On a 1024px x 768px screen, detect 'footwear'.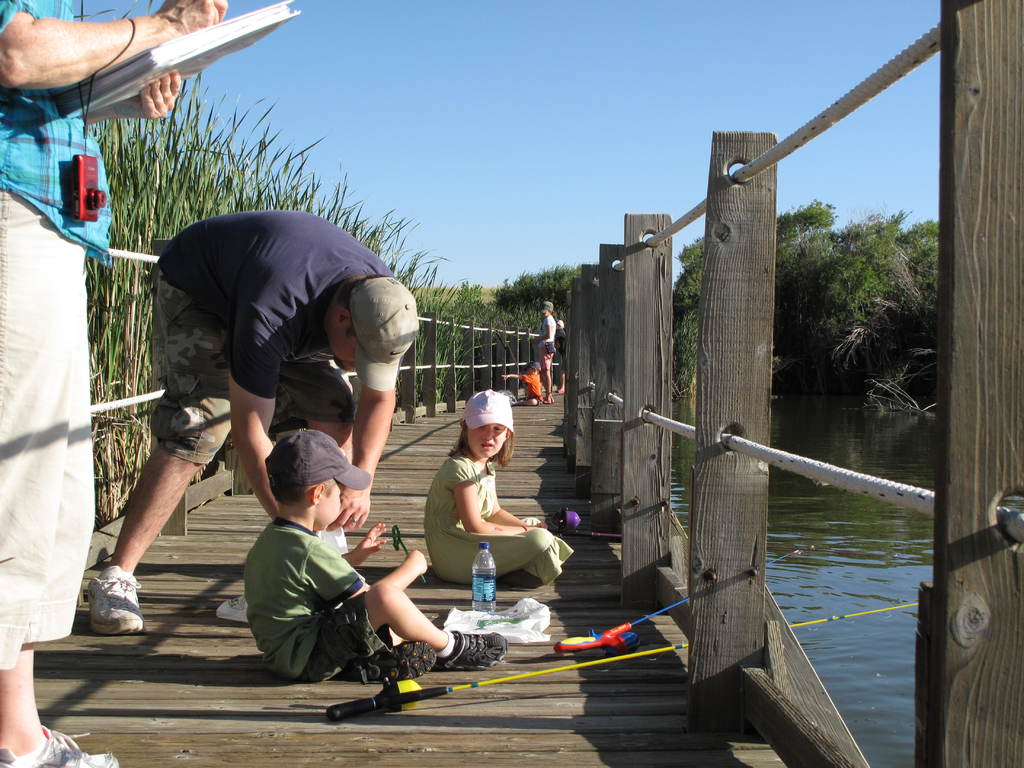
BBox(0, 725, 122, 767).
